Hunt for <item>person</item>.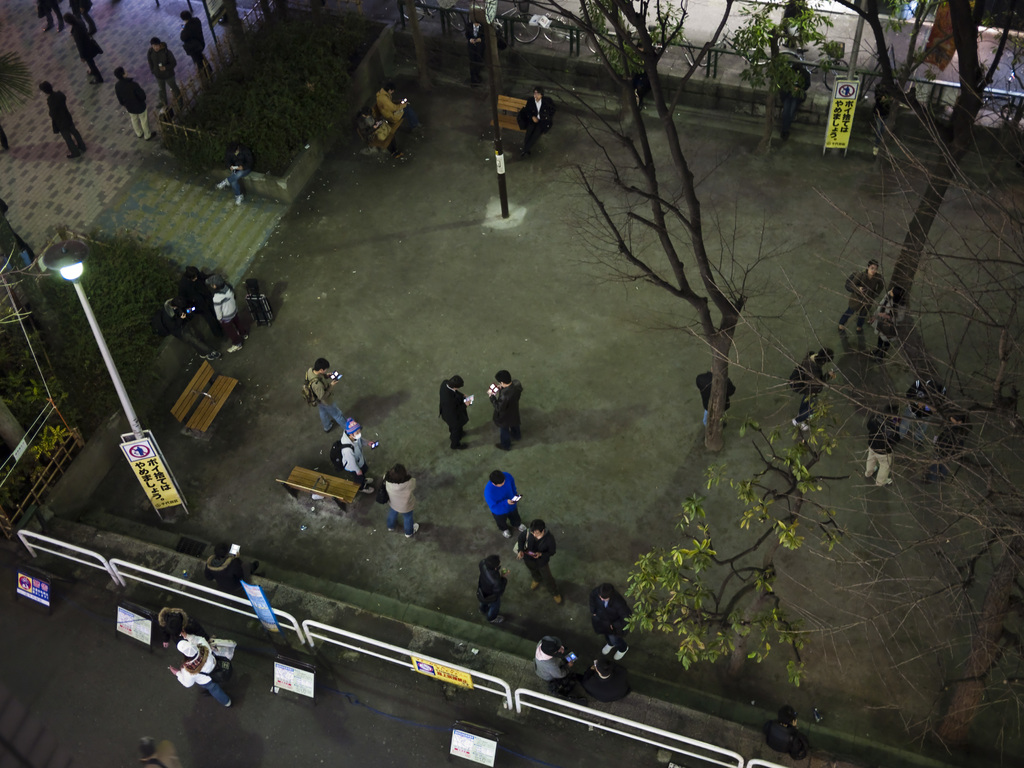
Hunted down at 380, 462, 422, 540.
